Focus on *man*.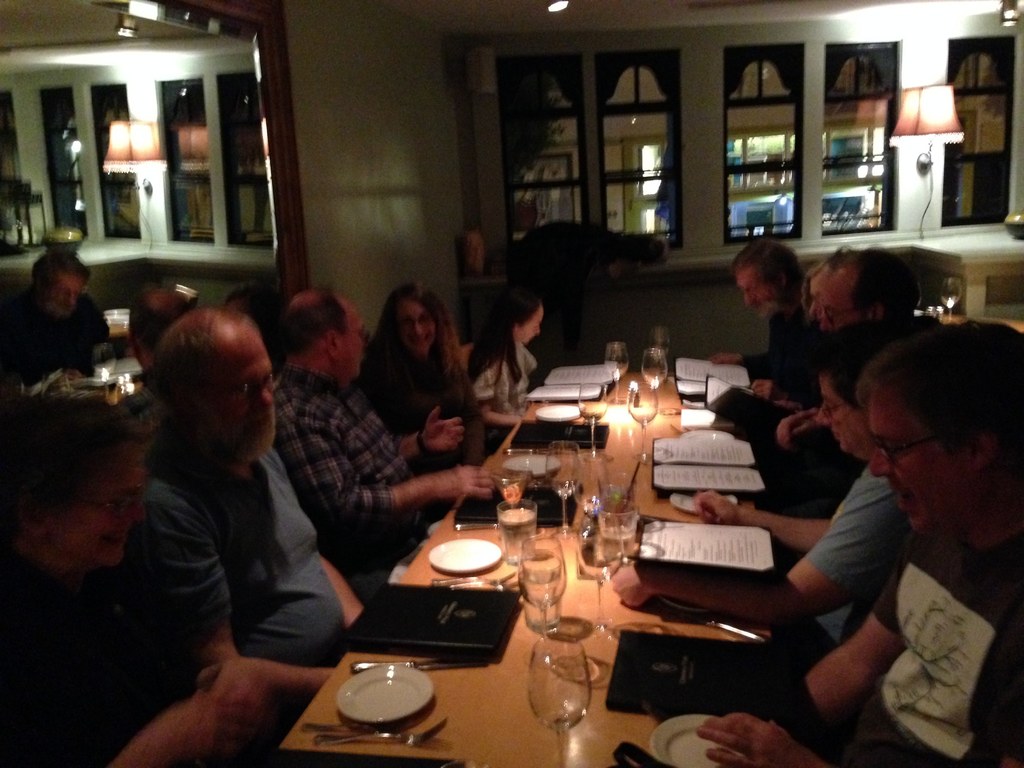
Focused at 708, 237, 826, 378.
